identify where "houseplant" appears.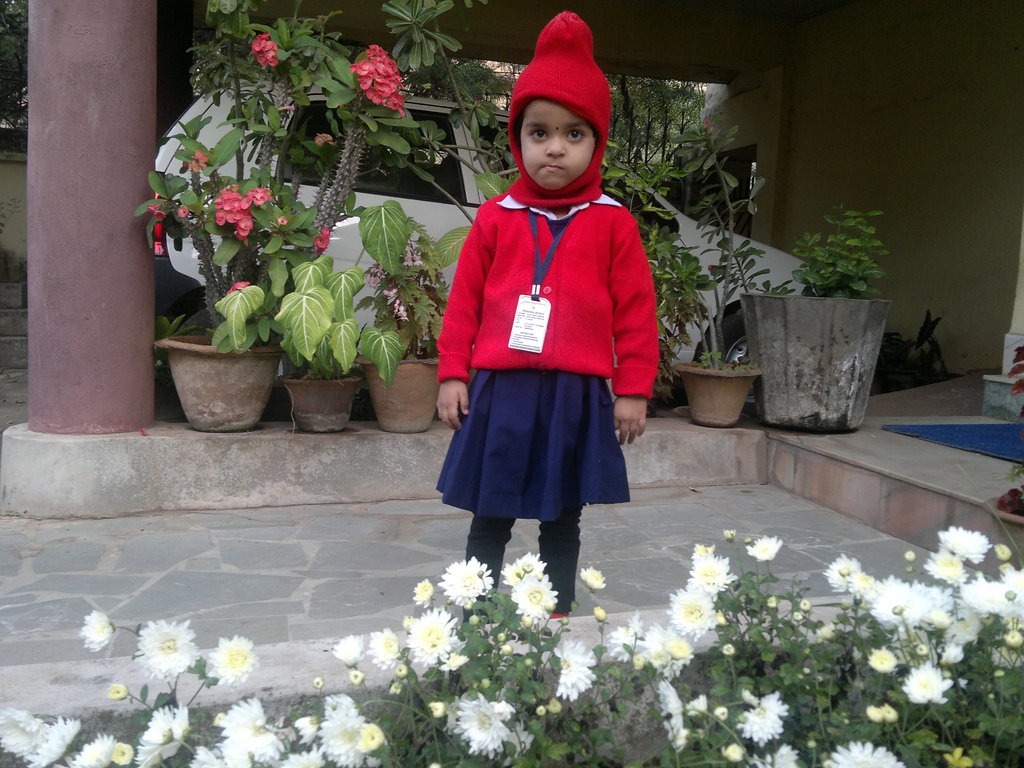
Appears at select_region(363, 0, 707, 414).
